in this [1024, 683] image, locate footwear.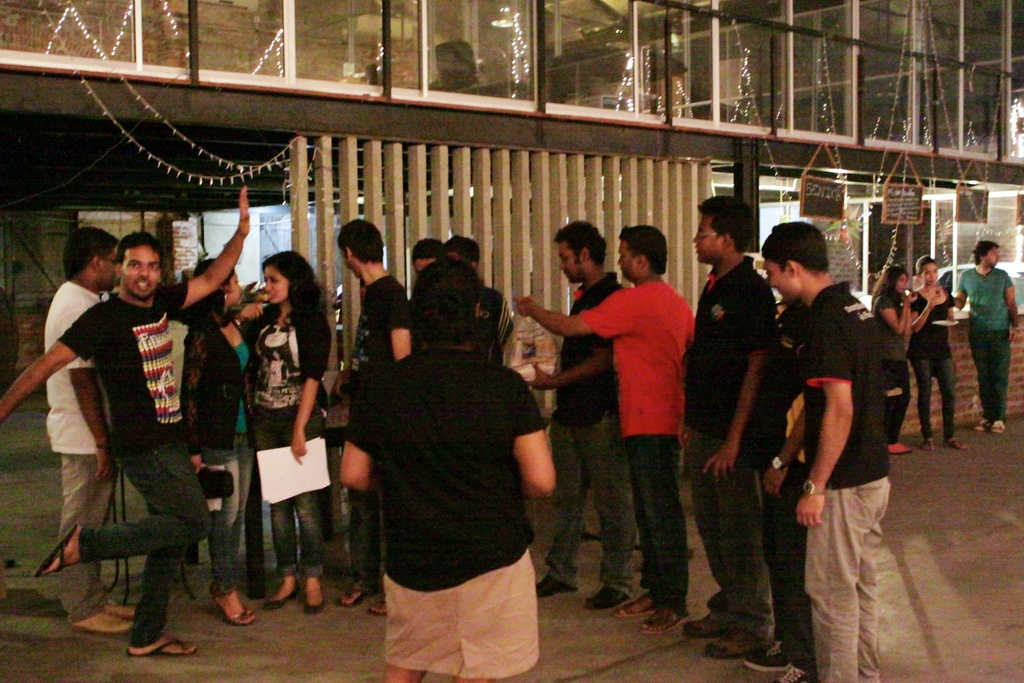
Bounding box: left=262, top=580, right=300, bottom=611.
